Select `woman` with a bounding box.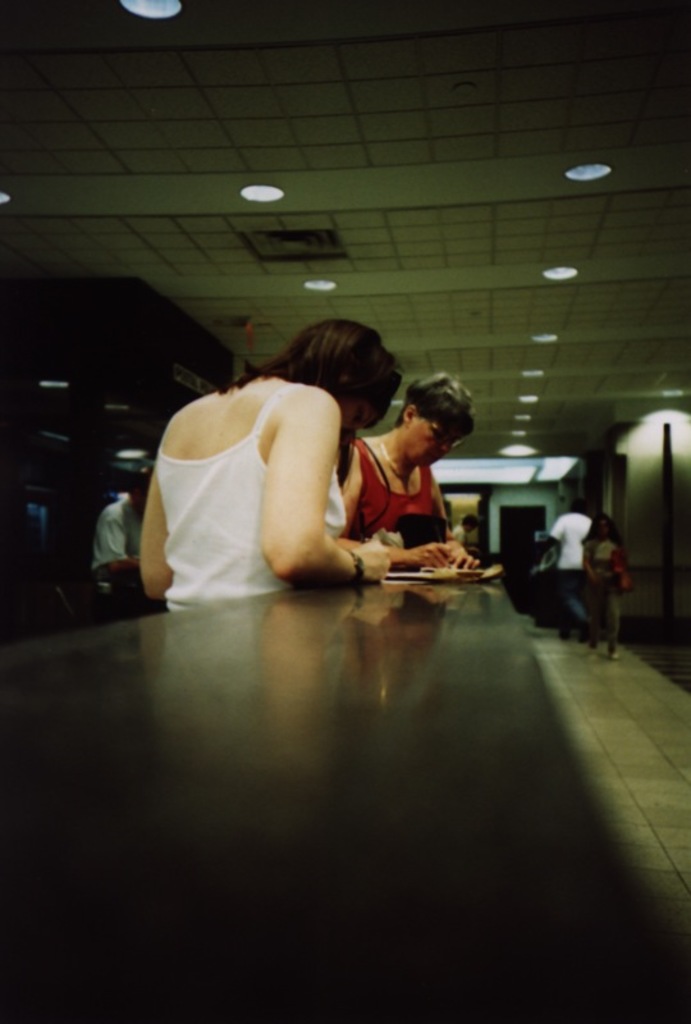
locate(581, 507, 632, 655).
